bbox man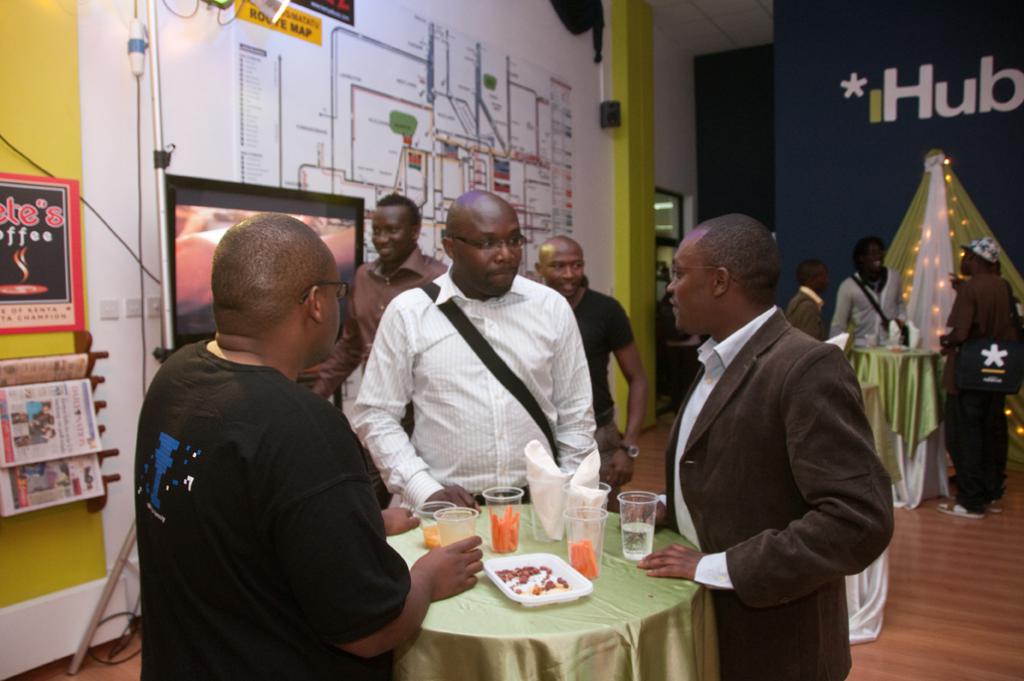
box(306, 192, 452, 514)
